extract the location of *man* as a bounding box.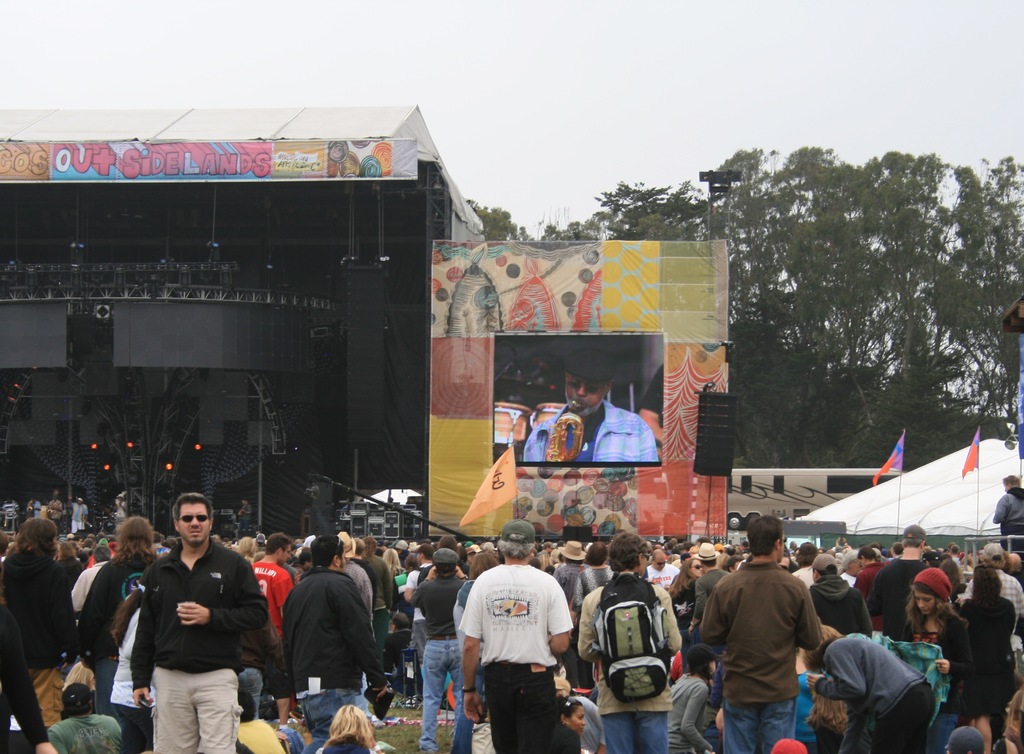
[left=648, top=546, right=685, bottom=593].
